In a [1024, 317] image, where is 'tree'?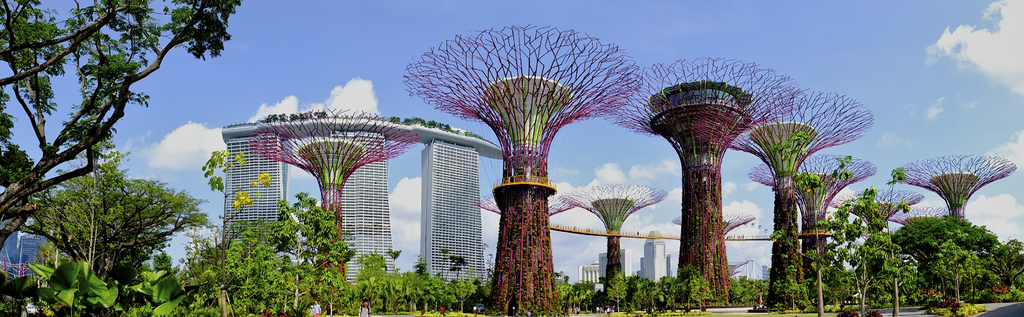
box=[774, 263, 818, 311].
